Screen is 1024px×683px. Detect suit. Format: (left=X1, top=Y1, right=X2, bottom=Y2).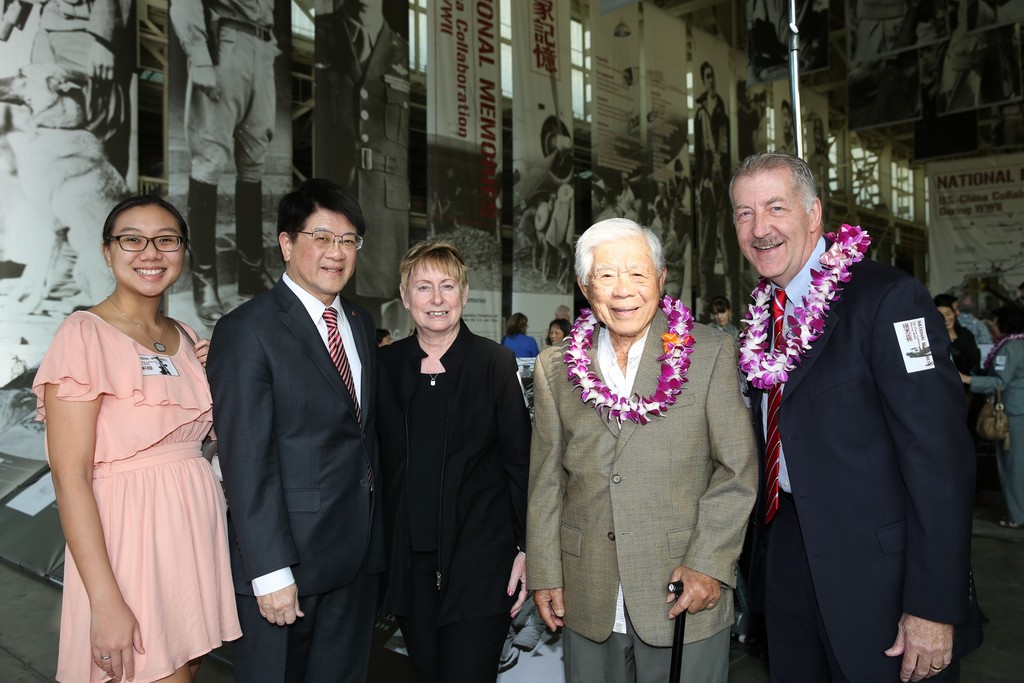
(left=527, top=310, right=764, bottom=682).
